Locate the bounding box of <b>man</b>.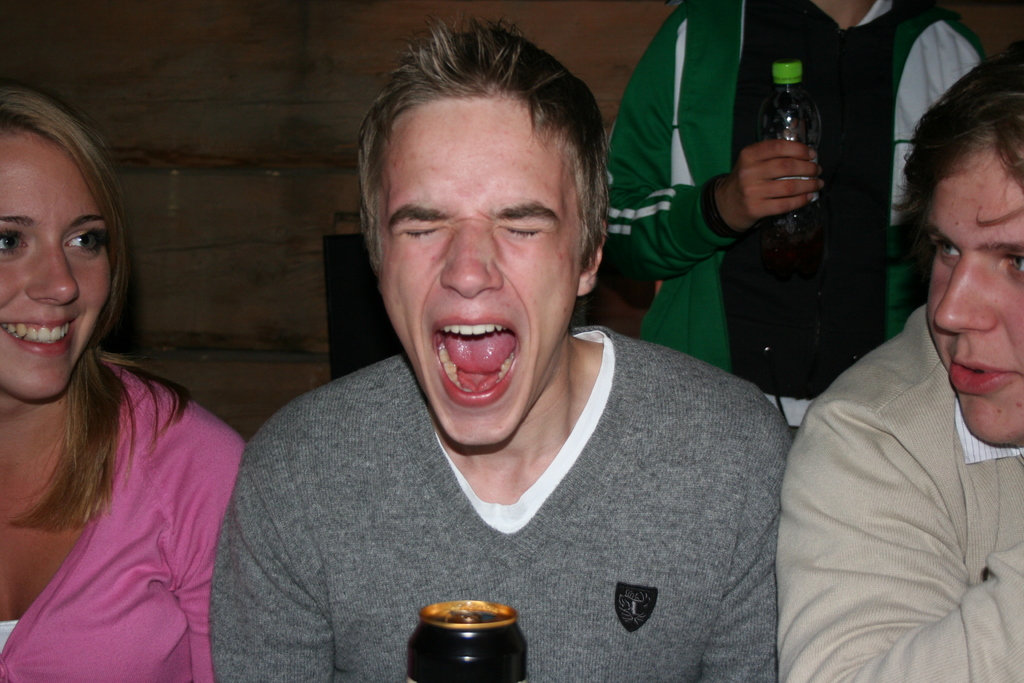
Bounding box: bbox=[773, 42, 1023, 682].
